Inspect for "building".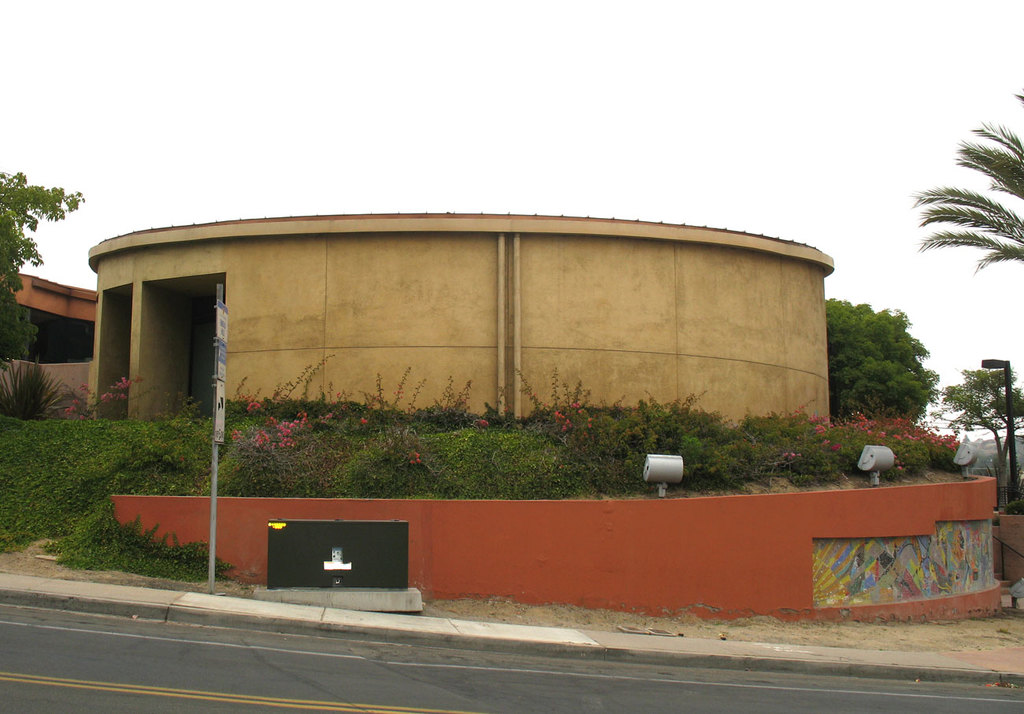
Inspection: 87 214 838 424.
